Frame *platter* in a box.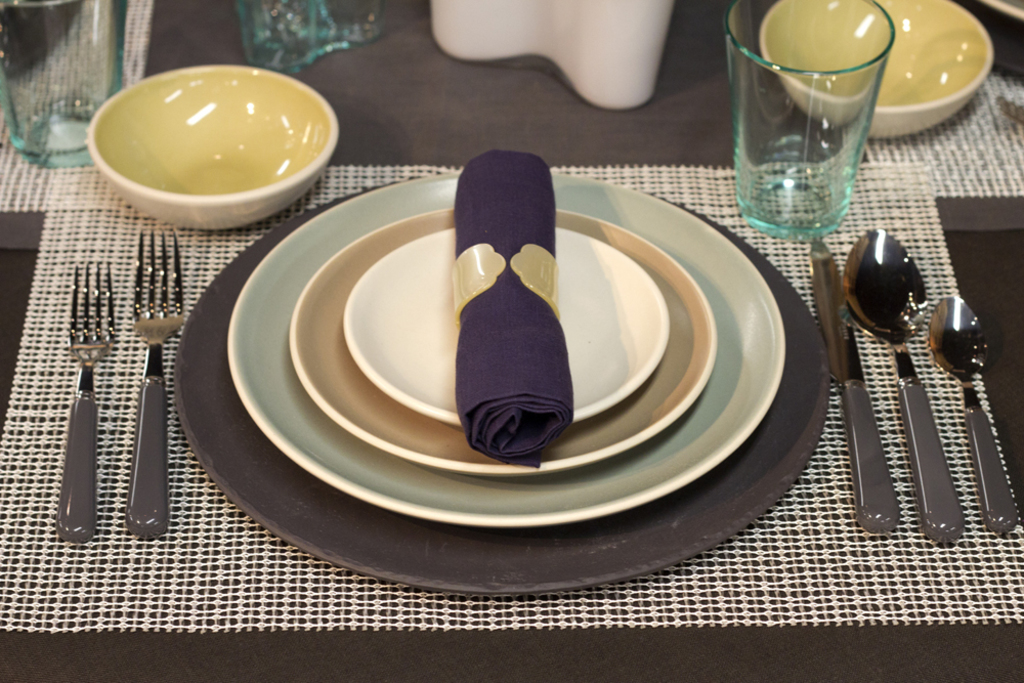
Rect(229, 173, 781, 526).
